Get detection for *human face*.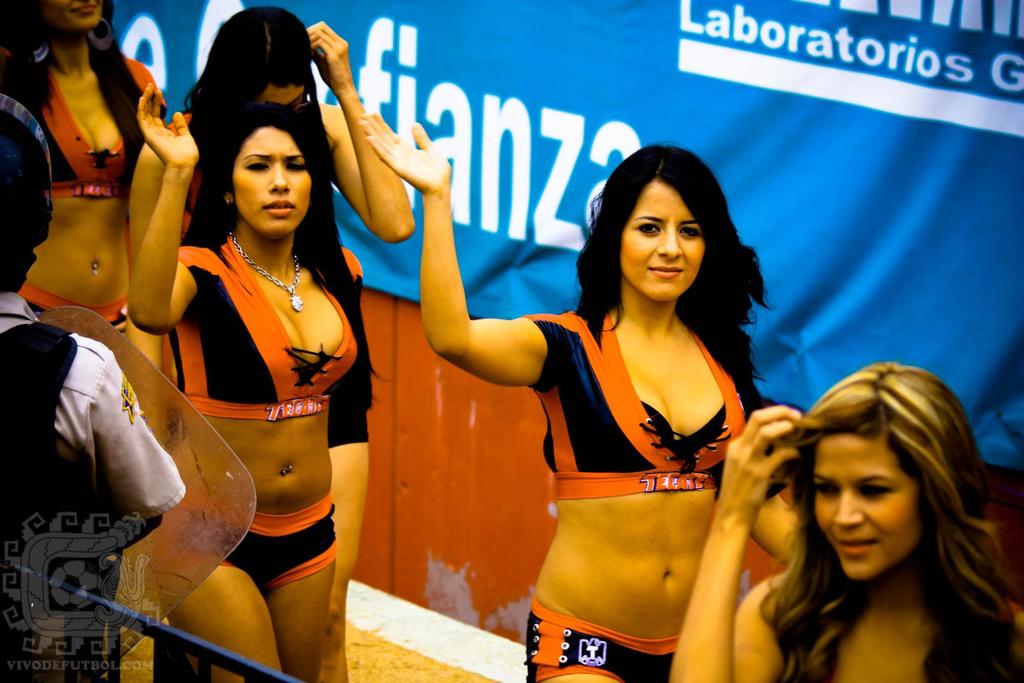
Detection: 612,175,701,303.
